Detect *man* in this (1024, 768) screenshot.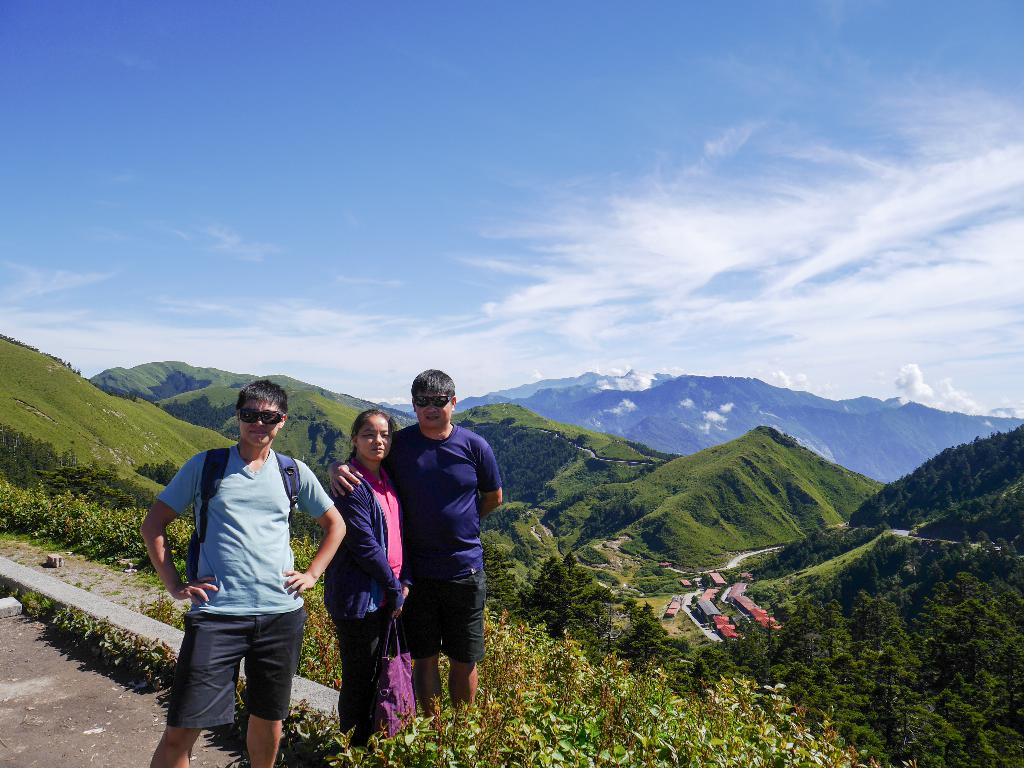
Detection: select_region(329, 365, 504, 739).
